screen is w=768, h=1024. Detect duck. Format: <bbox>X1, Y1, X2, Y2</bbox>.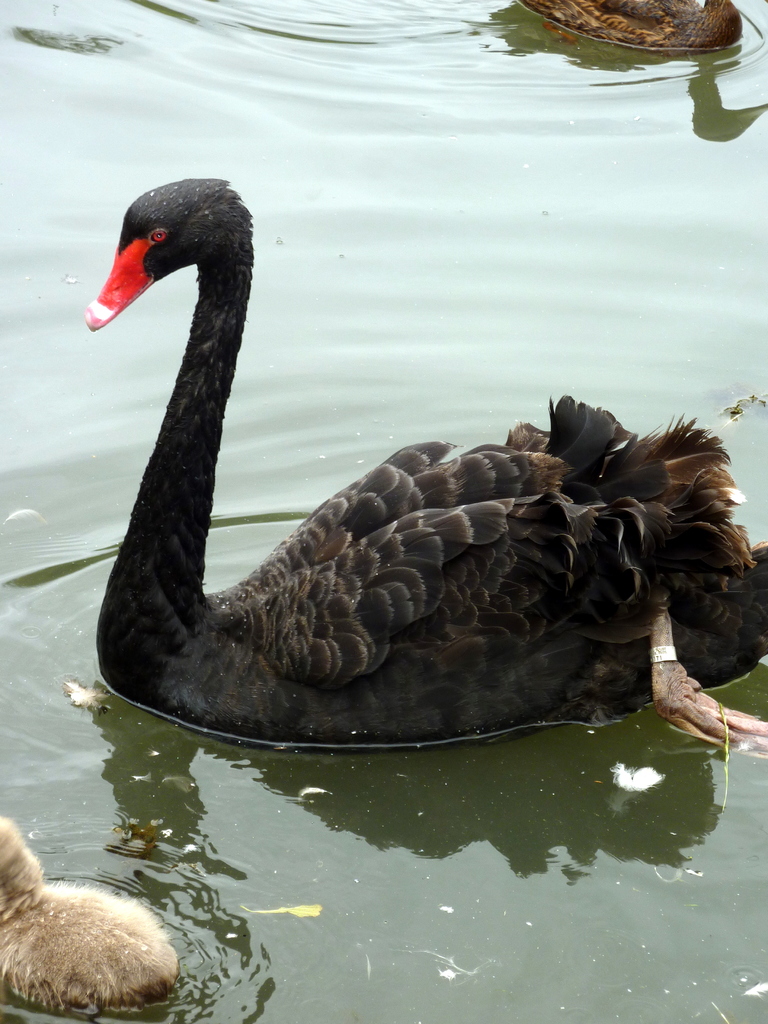
<bbox>501, 0, 756, 59</bbox>.
